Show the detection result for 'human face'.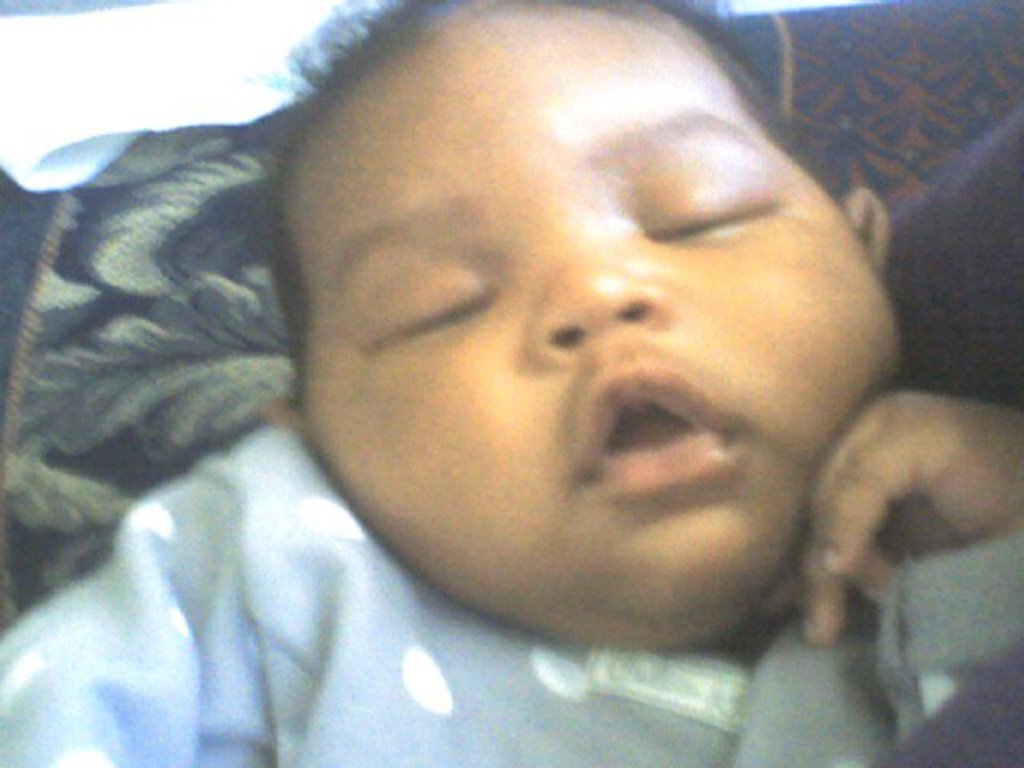
[282,0,902,635].
